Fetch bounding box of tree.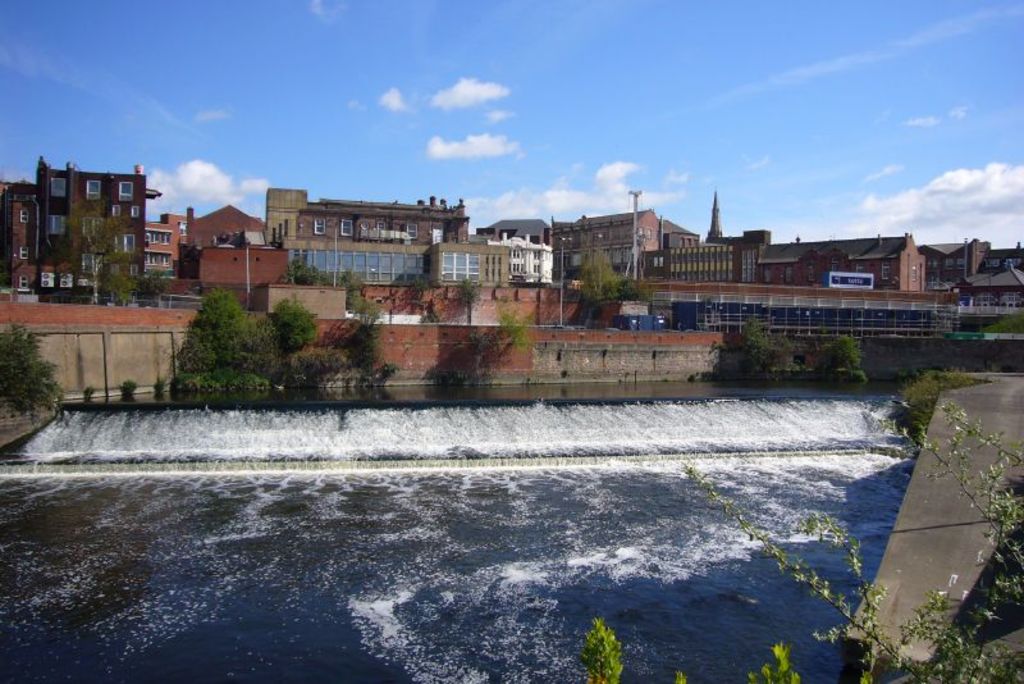
Bbox: locate(582, 245, 641, 309).
